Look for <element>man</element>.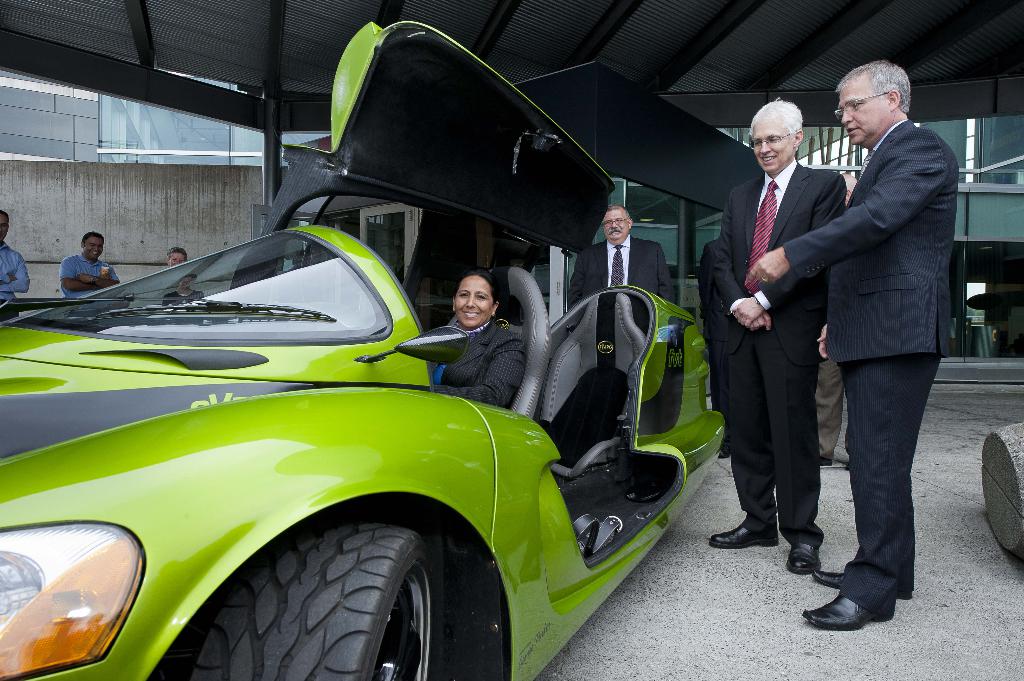
Found: box(54, 230, 120, 302).
